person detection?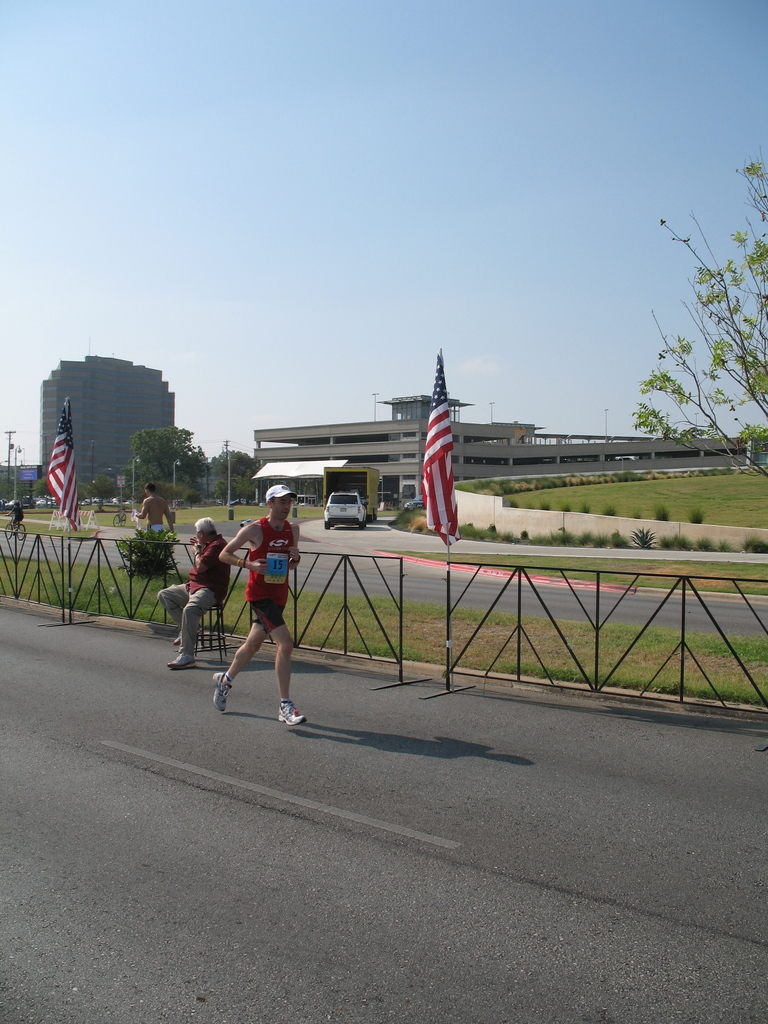
157, 518, 234, 669
